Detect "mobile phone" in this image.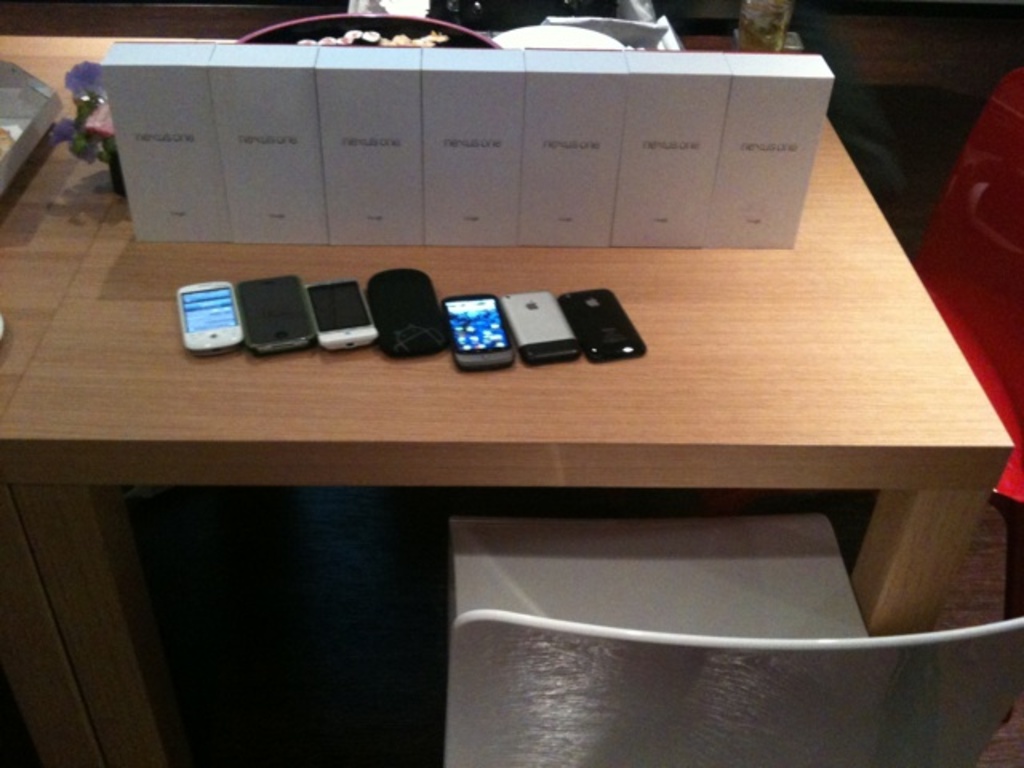
Detection: x1=552 y1=293 x2=648 y2=362.
